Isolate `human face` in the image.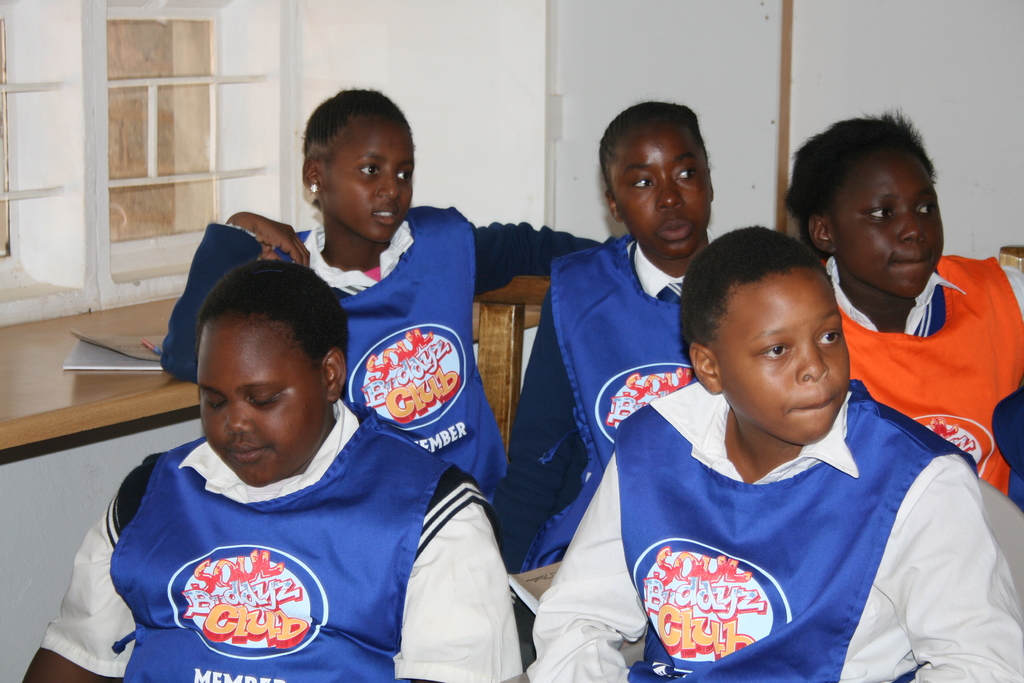
Isolated region: BBox(712, 270, 852, 447).
